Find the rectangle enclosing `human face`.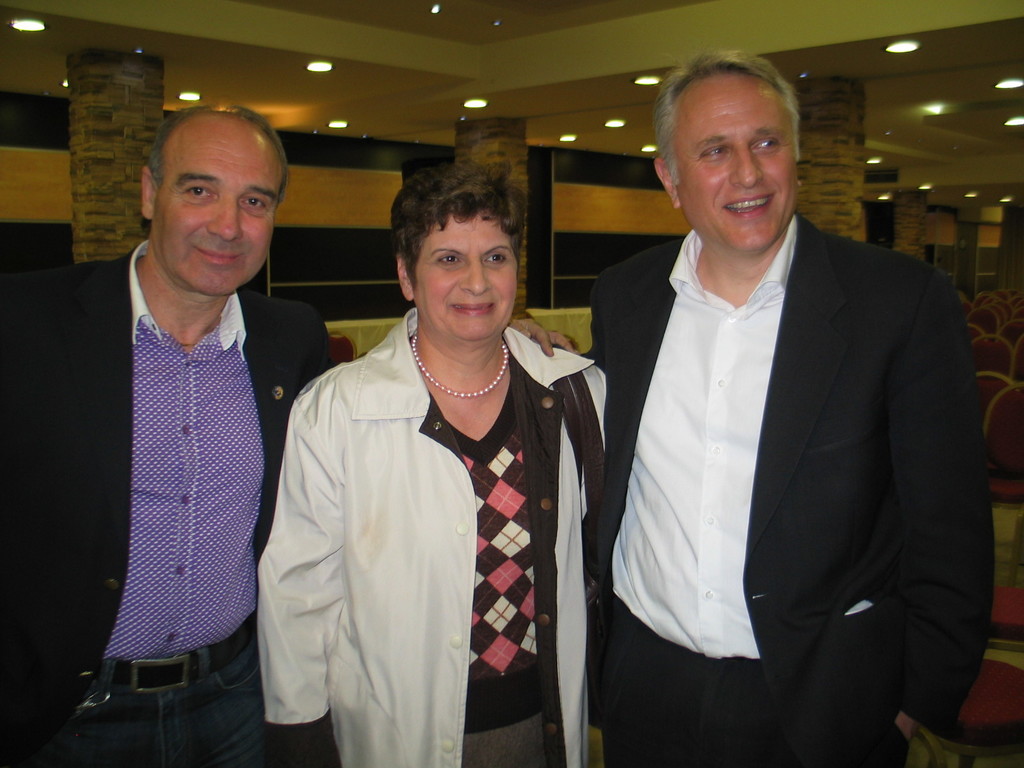
{"x1": 152, "y1": 124, "x2": 282, "y2": 295}.
